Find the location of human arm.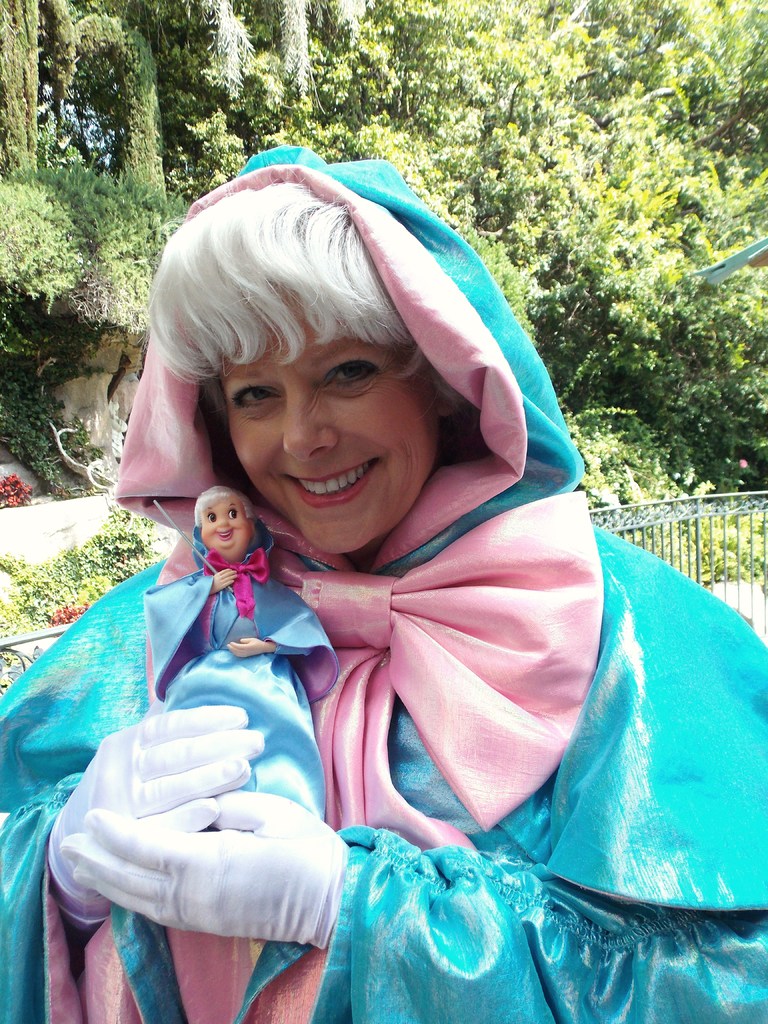
Location: 64, 781, 767, 1023.
